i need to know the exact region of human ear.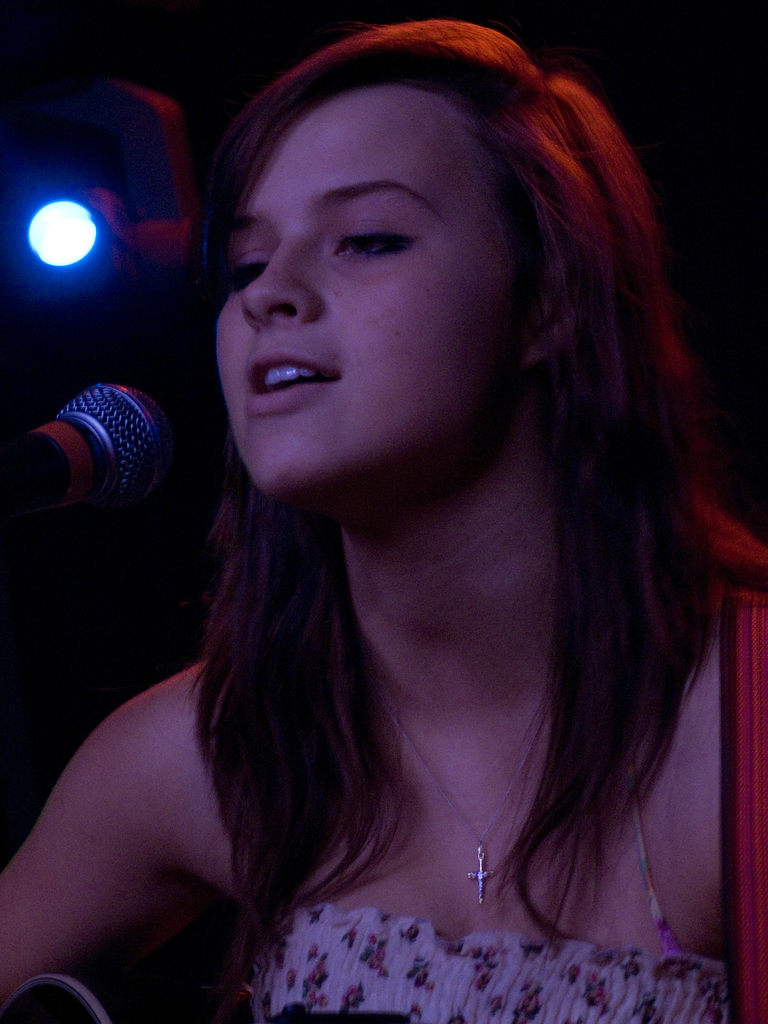
Region: rect(533, 279, 582, 359).
